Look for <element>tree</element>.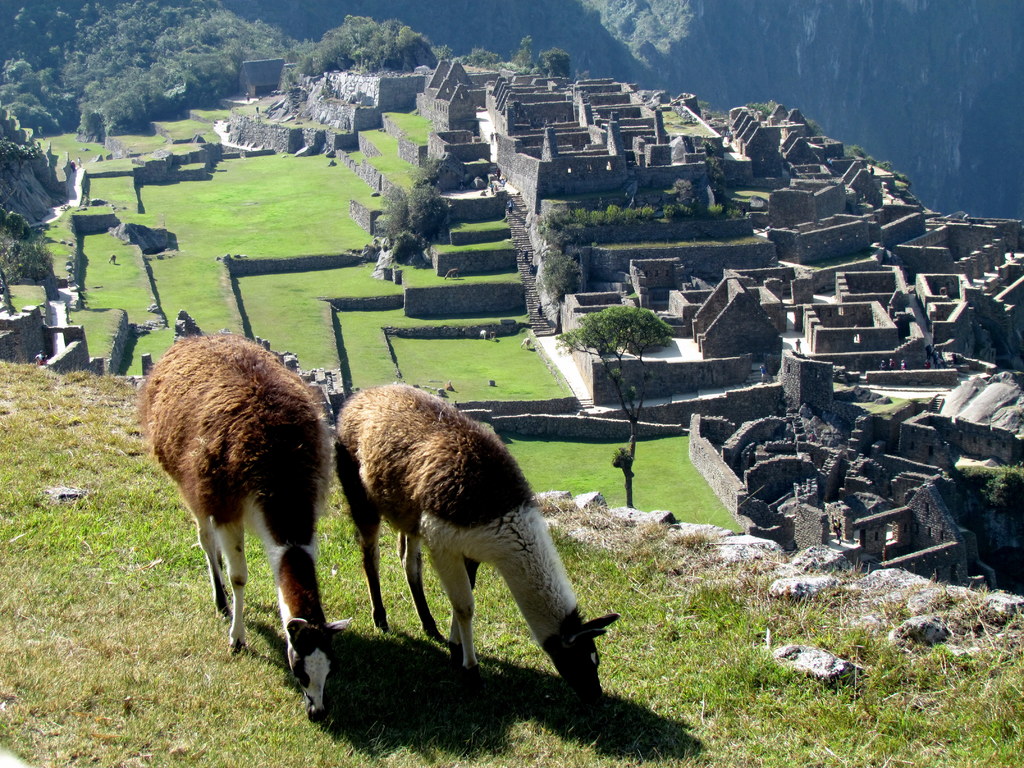
Found: <bbox>553, 301, 675, 509</bbox>.
